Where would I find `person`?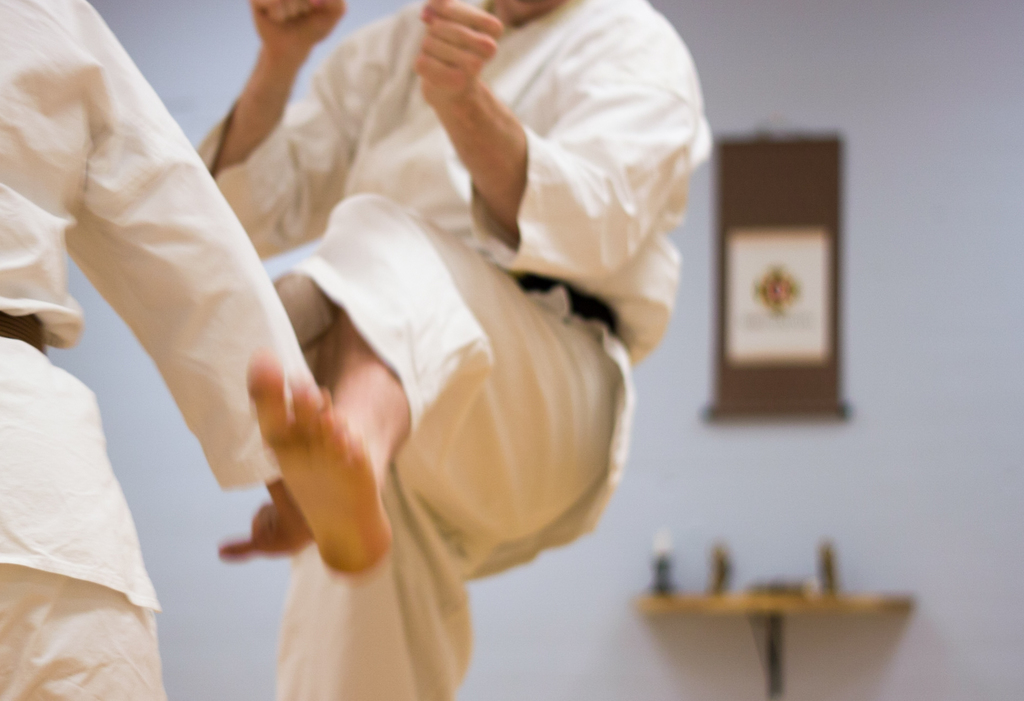
At [170,0,698,700].
